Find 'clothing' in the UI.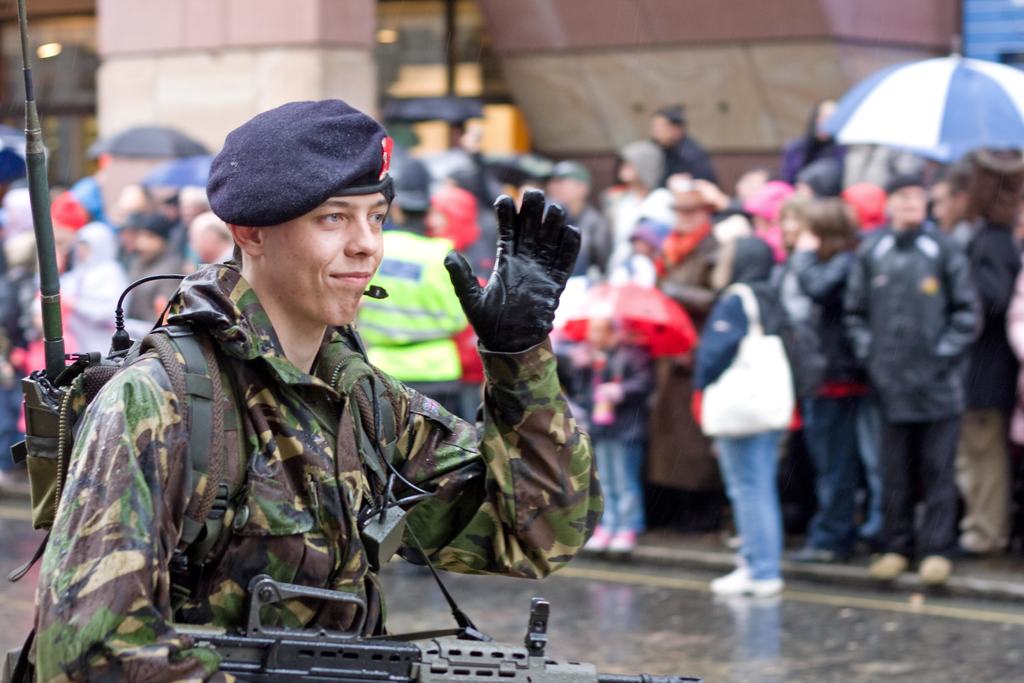
UI element at 28/186/607/682.
